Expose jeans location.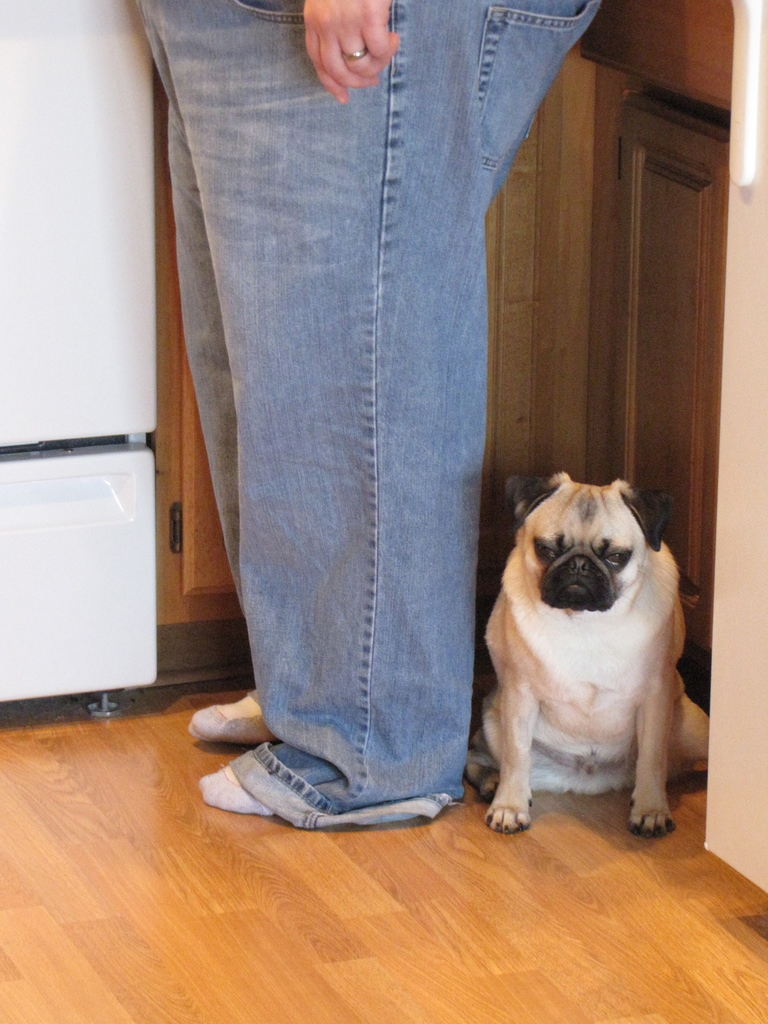
Exposed at box(139, 12, 607, 851).
